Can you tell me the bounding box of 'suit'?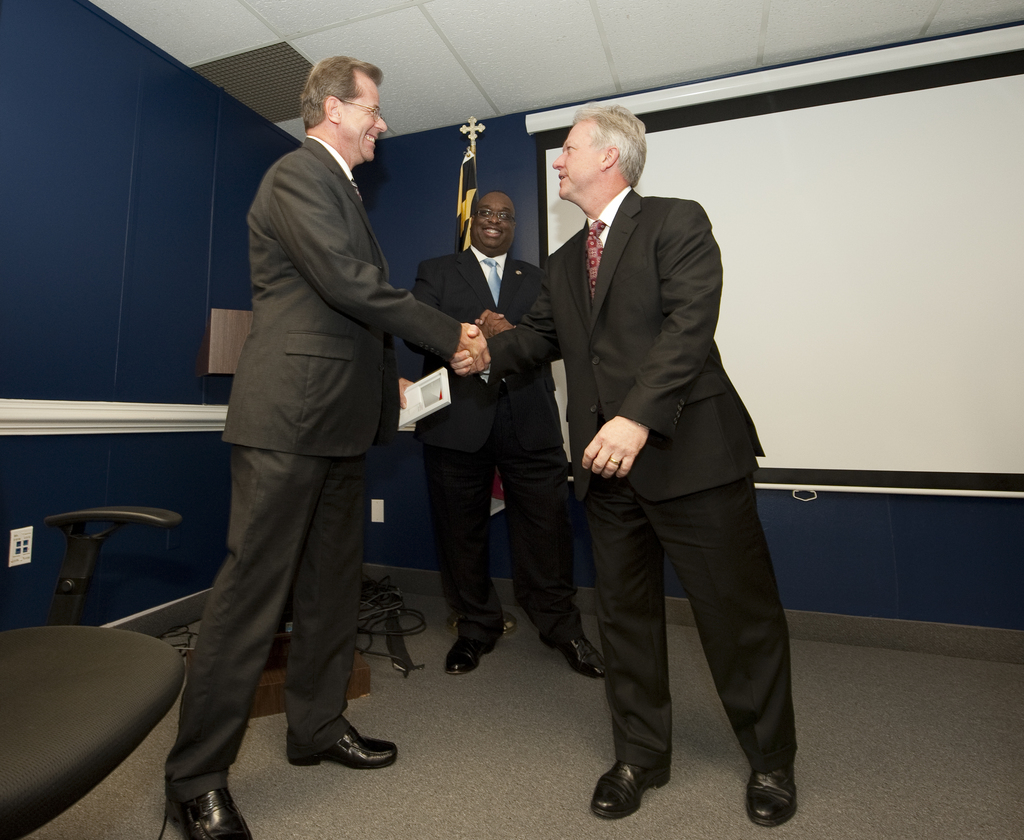
x1=404, y1=239, x2=582, y2=636.
